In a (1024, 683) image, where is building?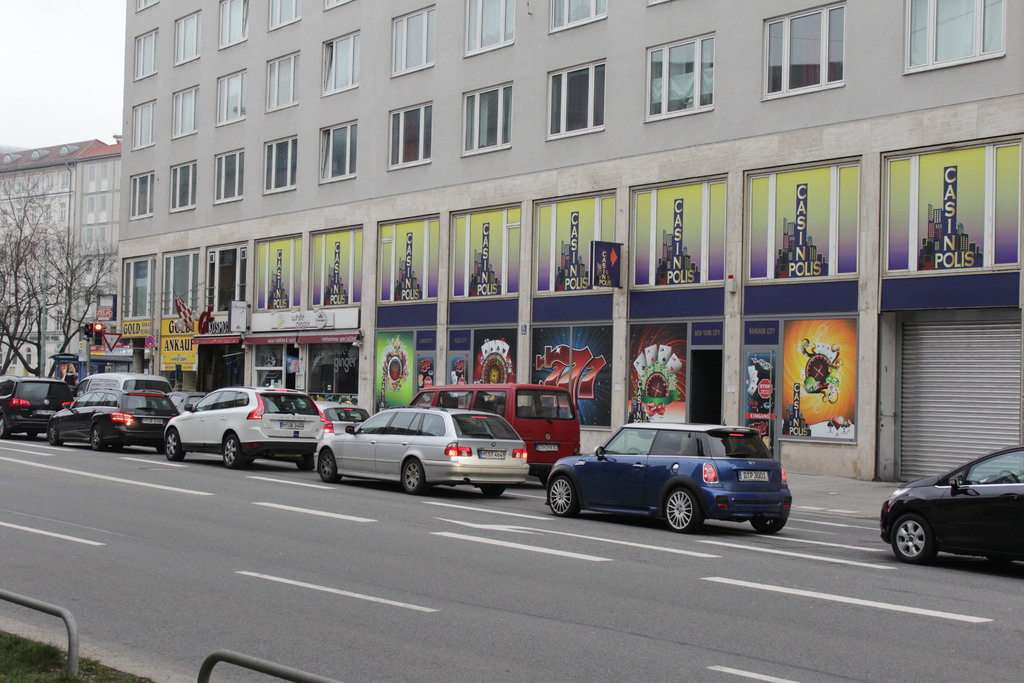
{"left": 0, "top": 138, "right": 120, "bottom": 377}.
